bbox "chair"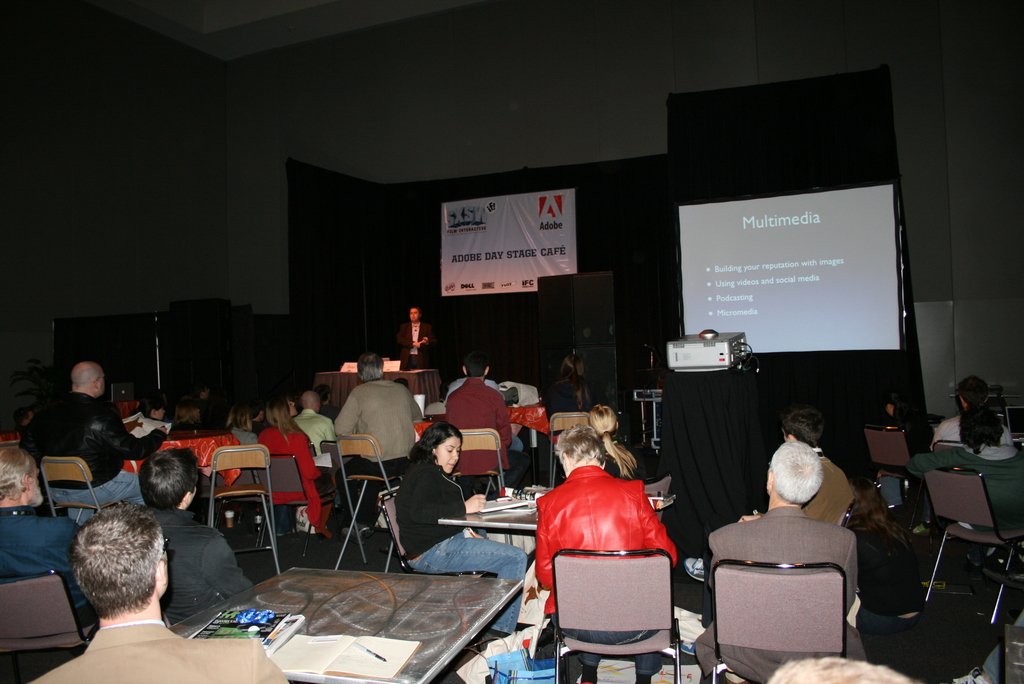
[left=717, top=558, right=869, bottom=683]
